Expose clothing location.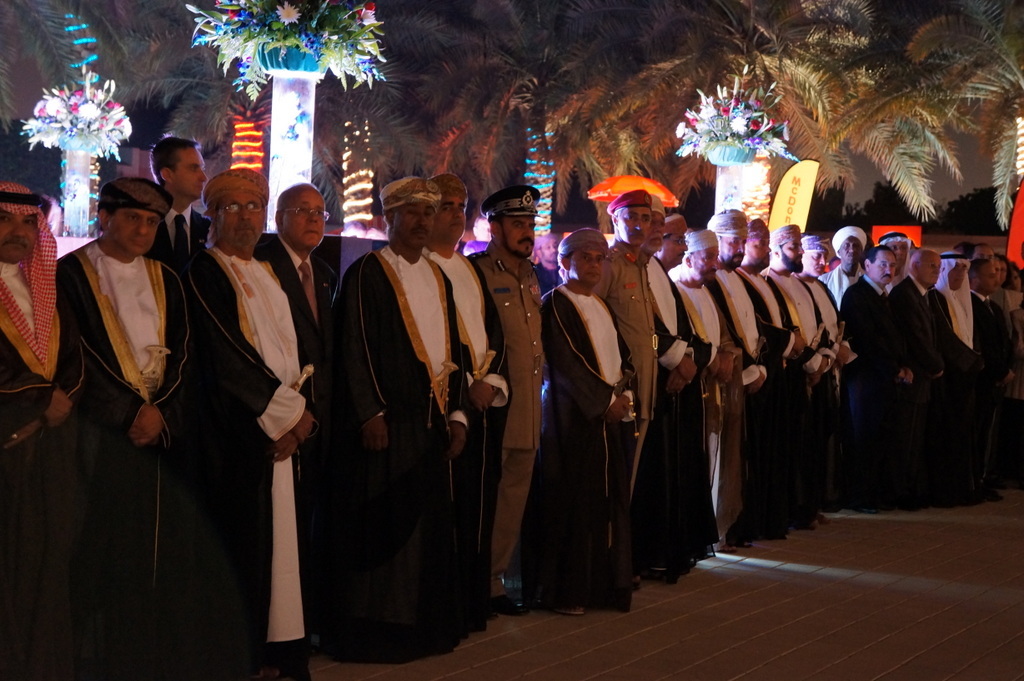
Exposed at box(474, 252, 555, 629).
